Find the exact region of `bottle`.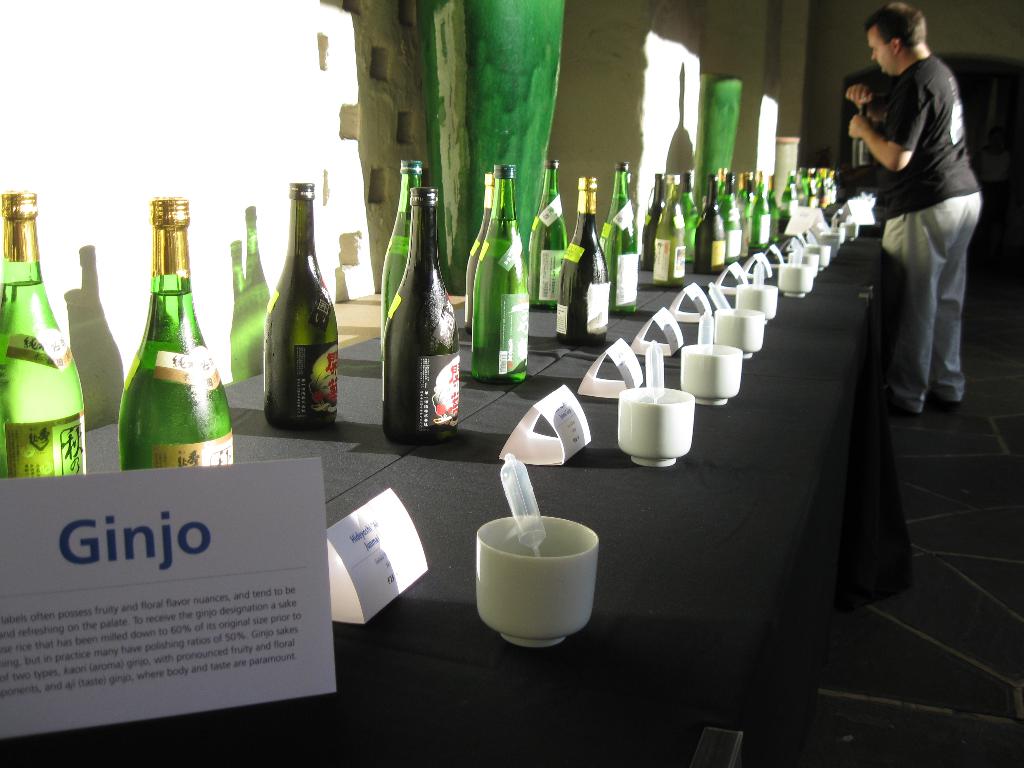
Exact region: bbox(600, 160, 638, 319).
